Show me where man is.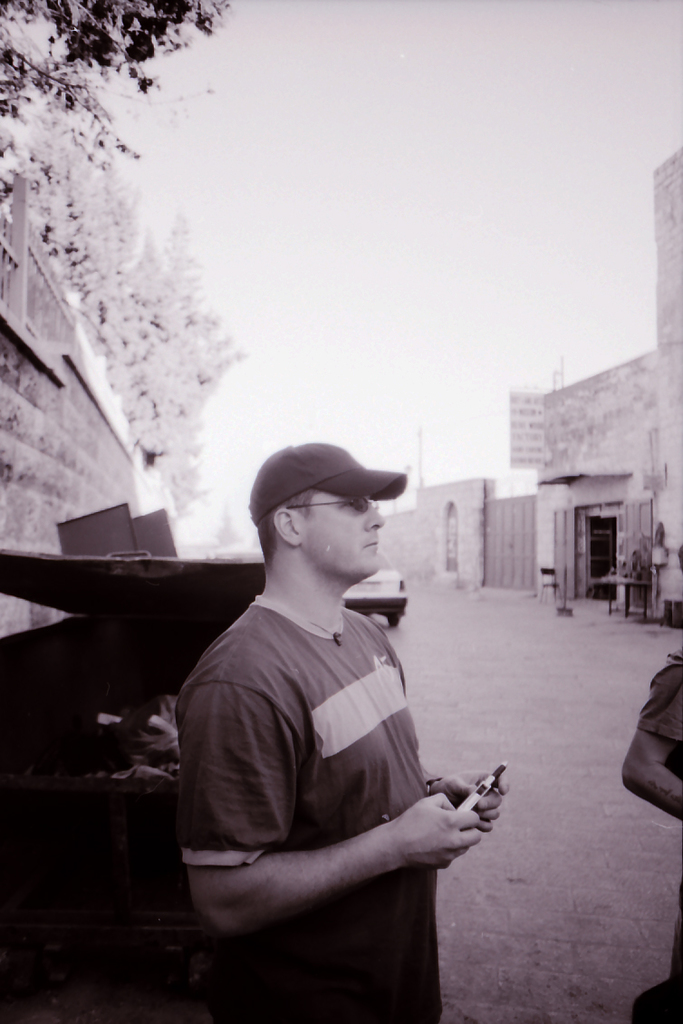
man is at 163,438,515,1023.
